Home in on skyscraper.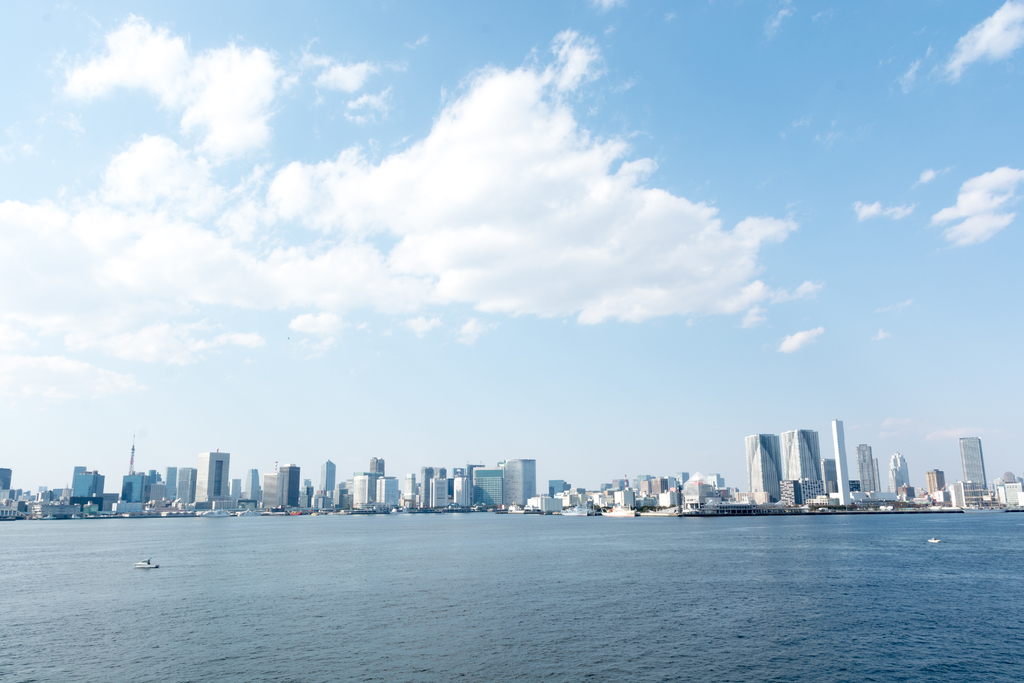
Homed in at box=[504, 458, 538, 511].
